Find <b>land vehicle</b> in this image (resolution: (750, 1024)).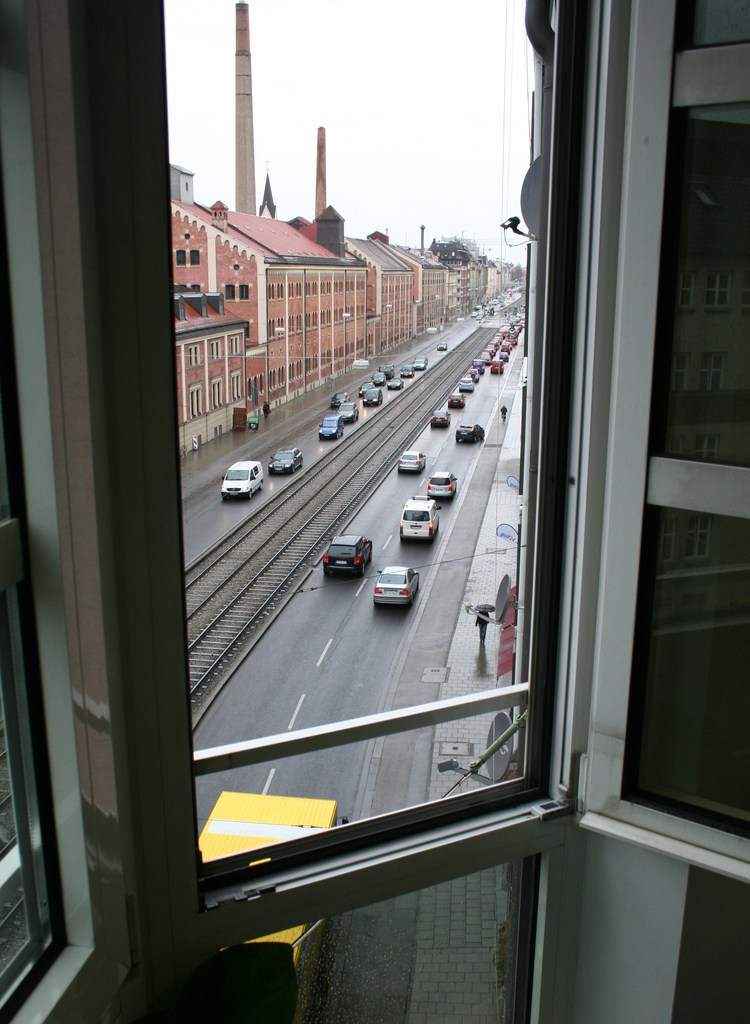
left=397, top=449, right=427, bottom=474.
